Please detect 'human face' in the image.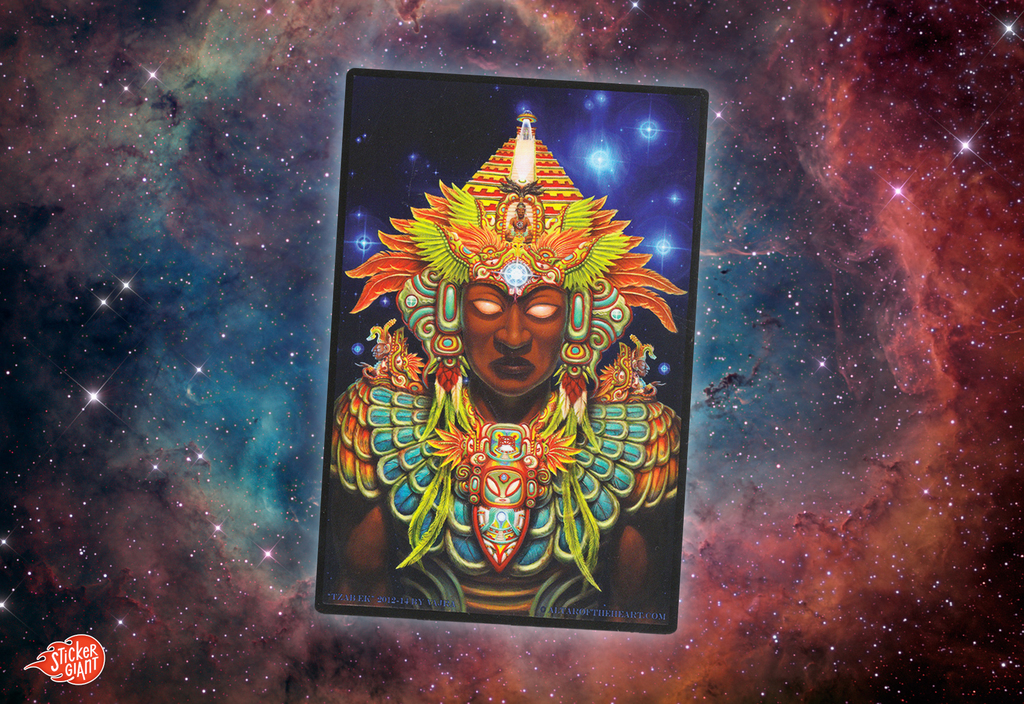
l=462, t=288, r=568, b=393.
